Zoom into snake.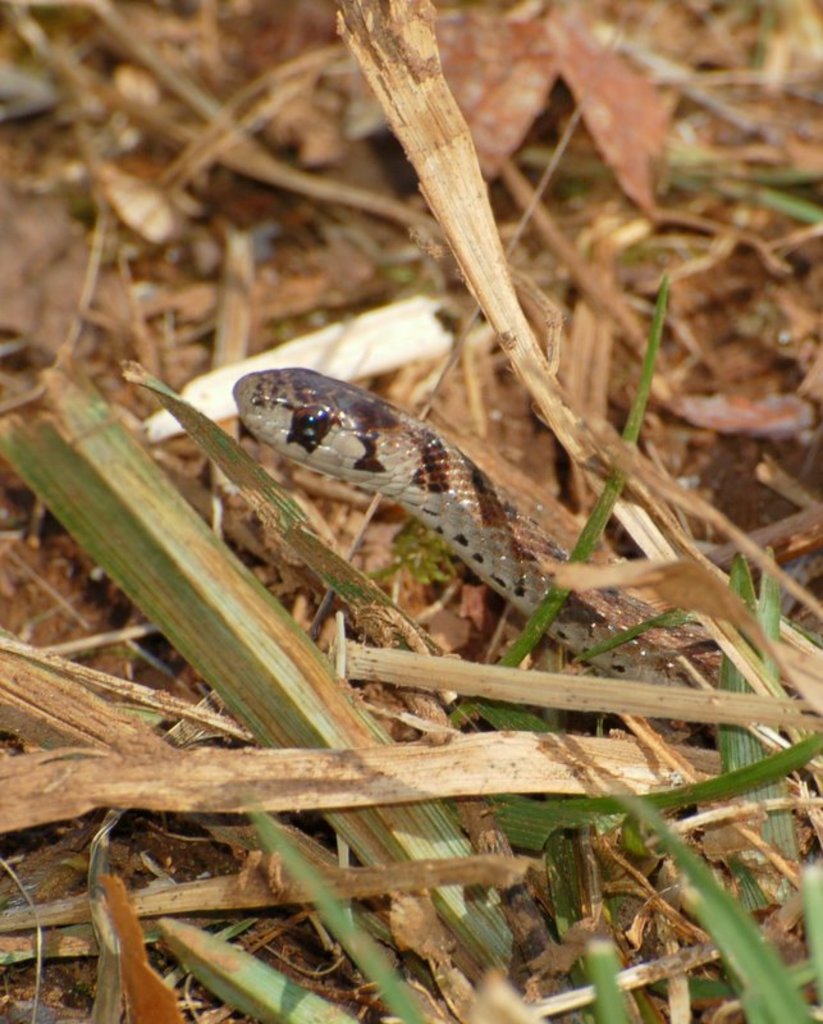
Zoom target: (225, 362, 735, 735).
